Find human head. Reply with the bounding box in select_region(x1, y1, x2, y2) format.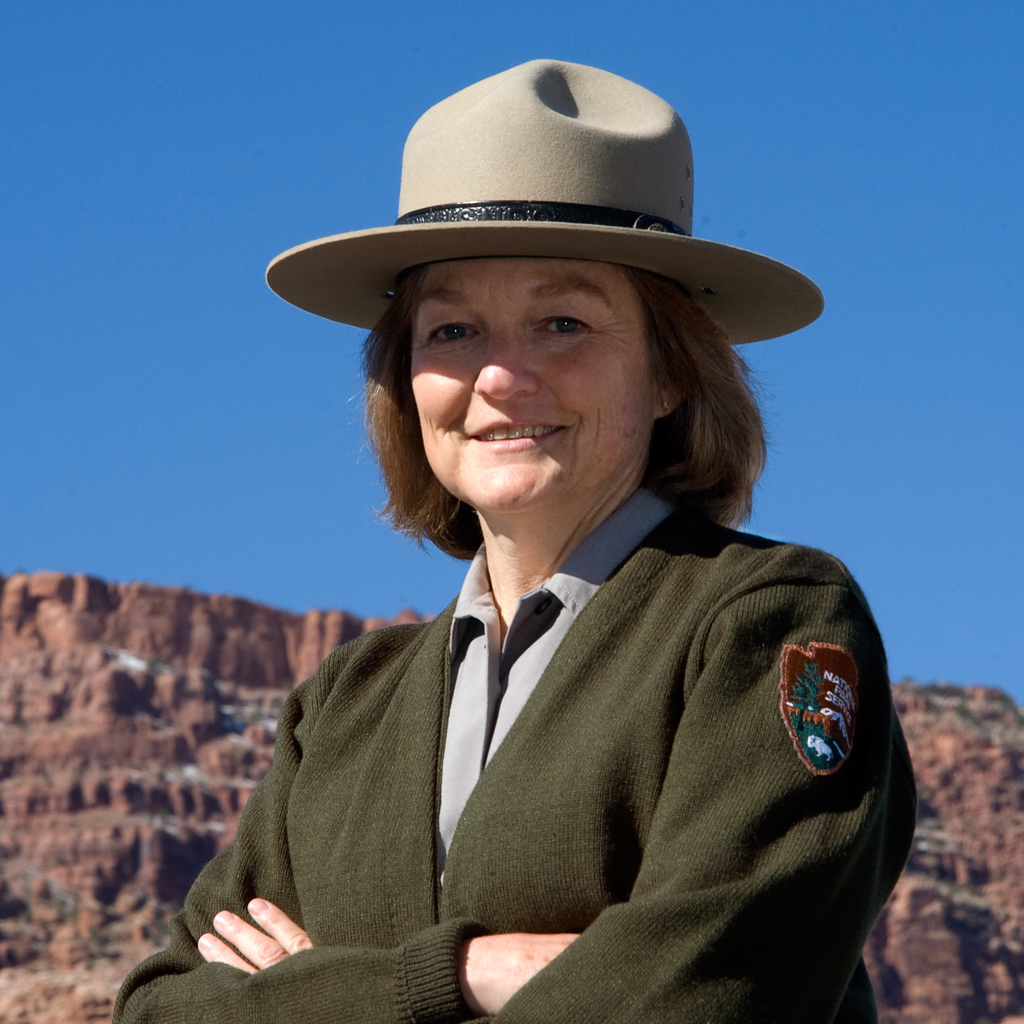
select_region(353, 262, 692, 521).
